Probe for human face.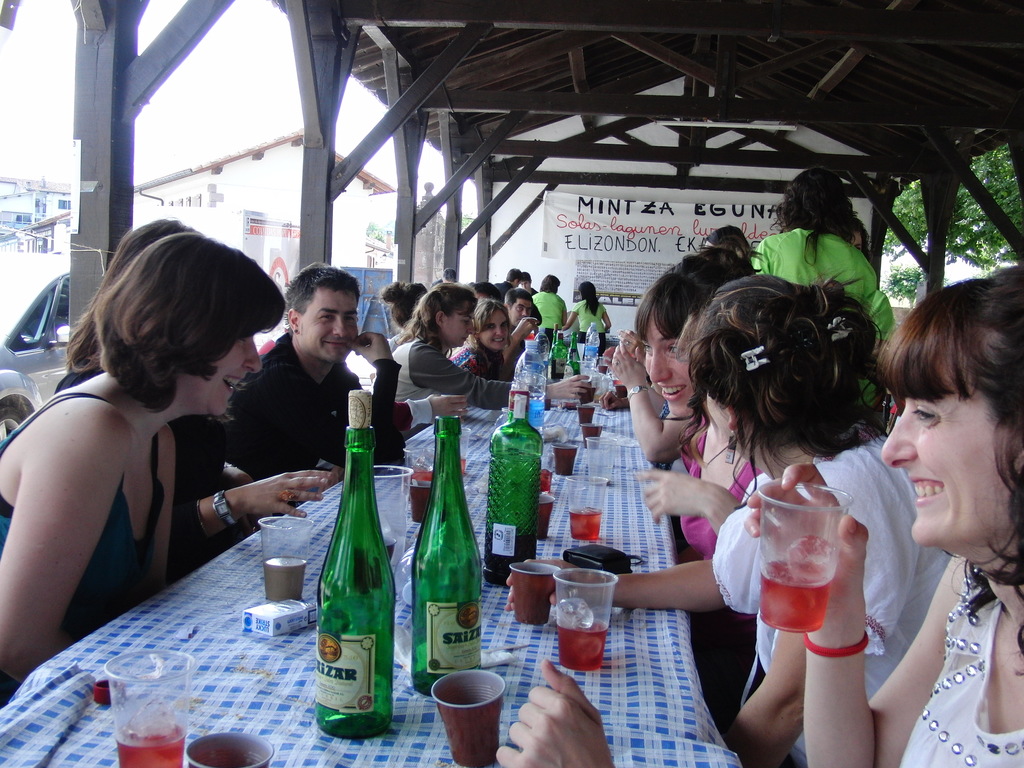
Probe result: <region>175, 337, 262, 415</region>.
